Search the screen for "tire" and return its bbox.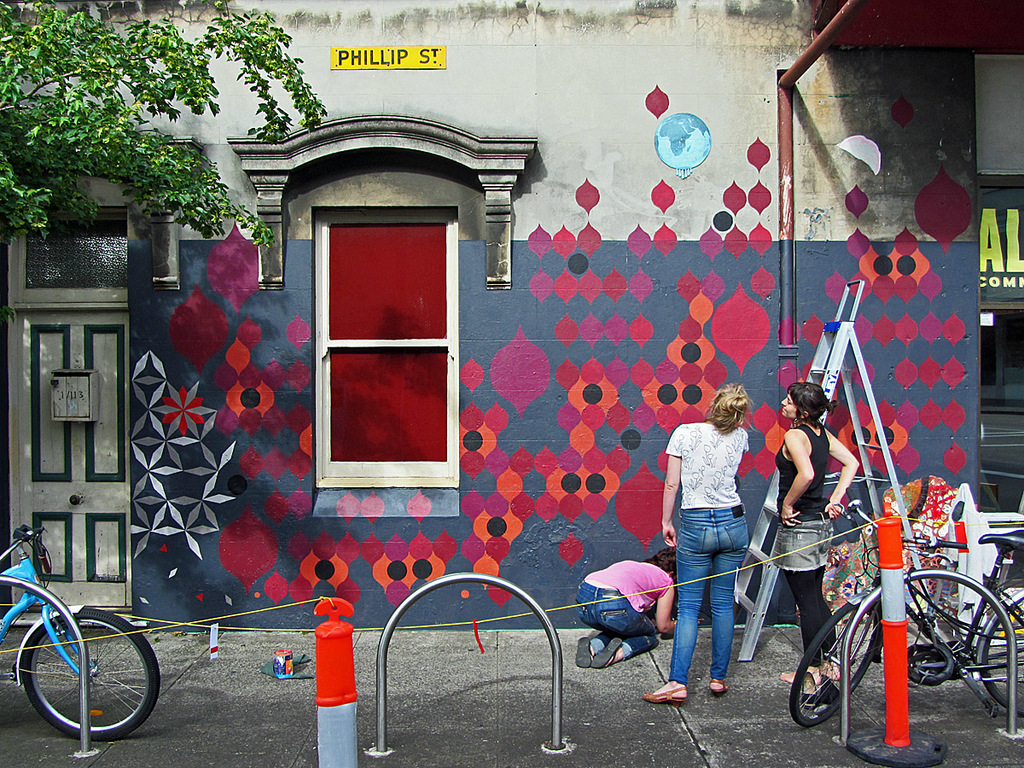
Found: 18, 603, 160, 736.
